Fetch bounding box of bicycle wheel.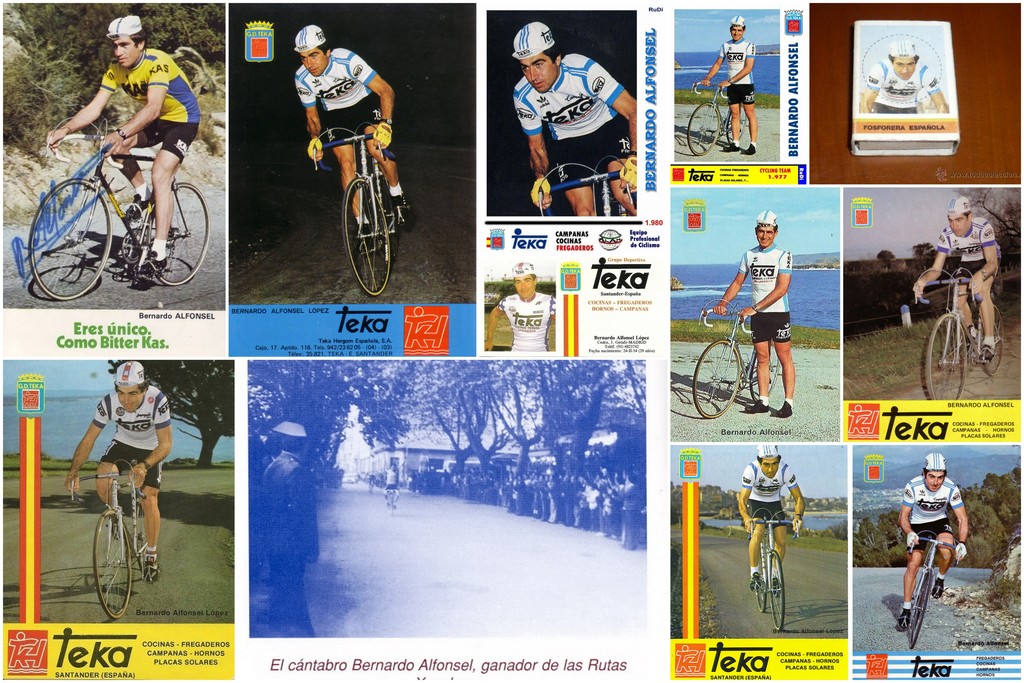
Bbox: box=[342, 176, 390, 295].
